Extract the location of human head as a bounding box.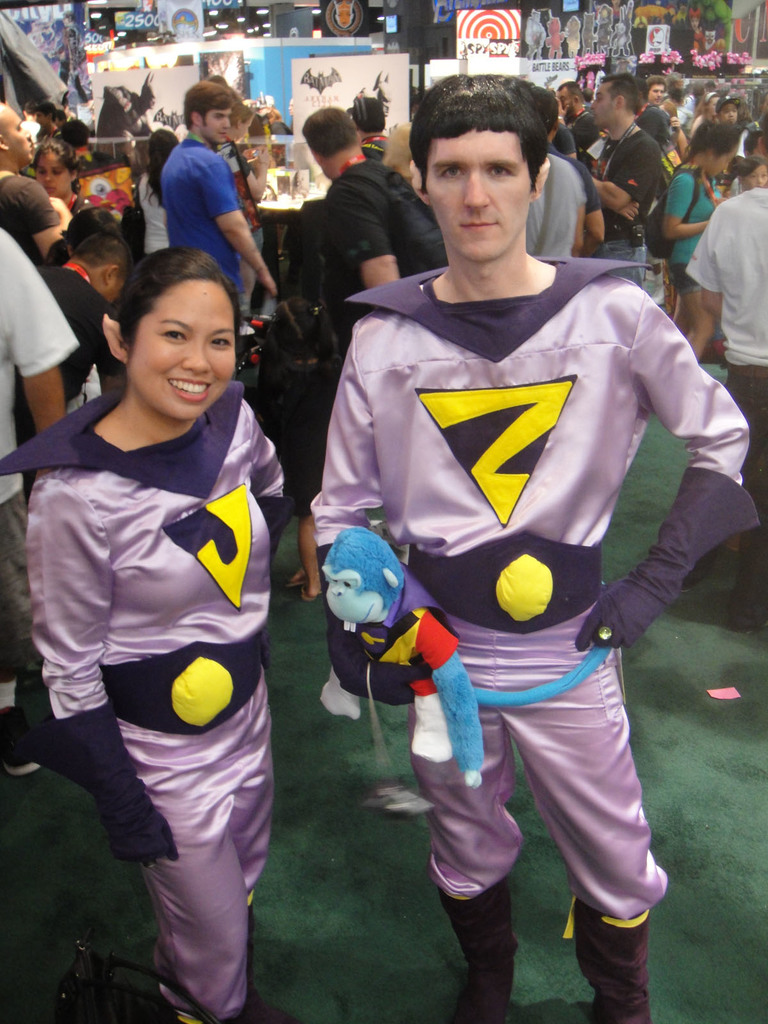
147,131,177,173.
